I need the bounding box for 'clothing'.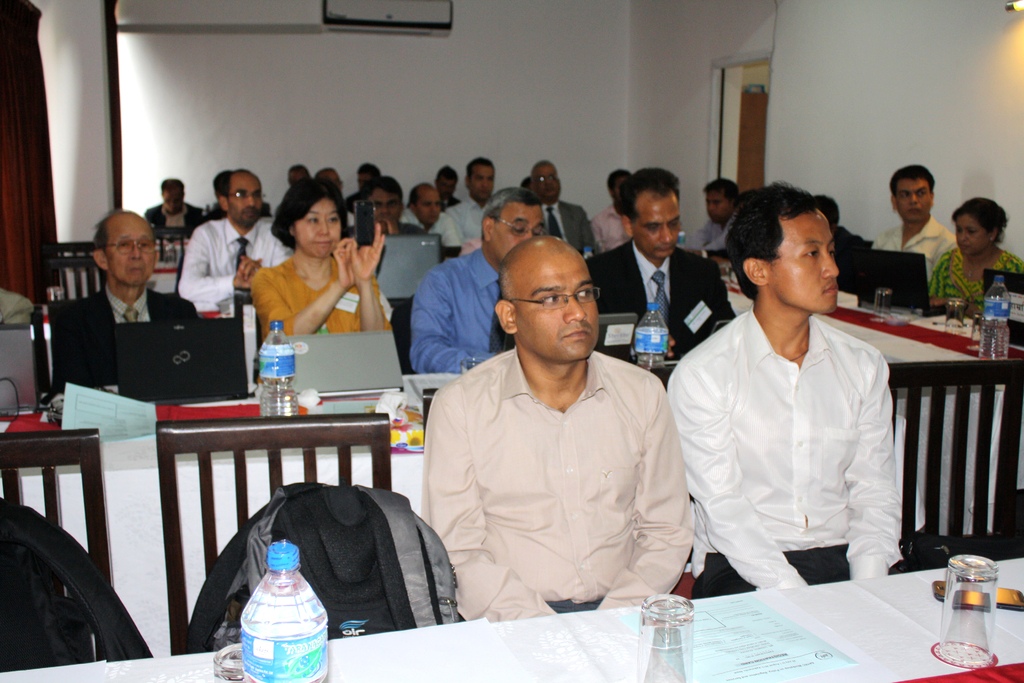
Here it is: [925,242,1023,312].
